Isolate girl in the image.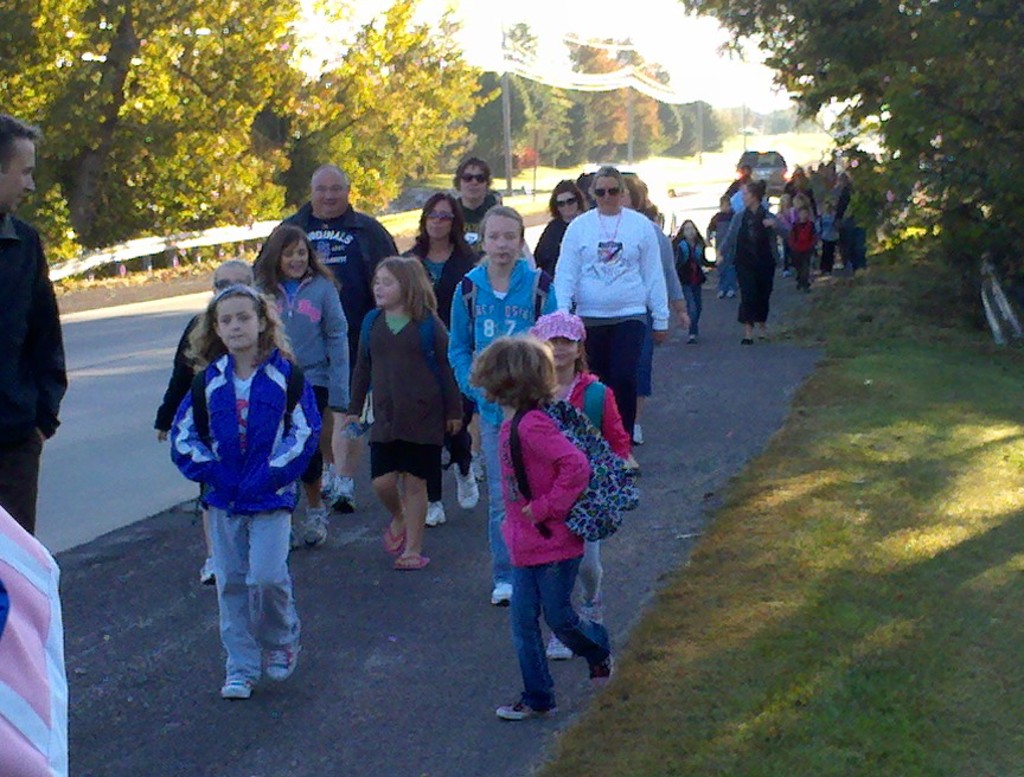
Isolated region: (783,192,817,277).
